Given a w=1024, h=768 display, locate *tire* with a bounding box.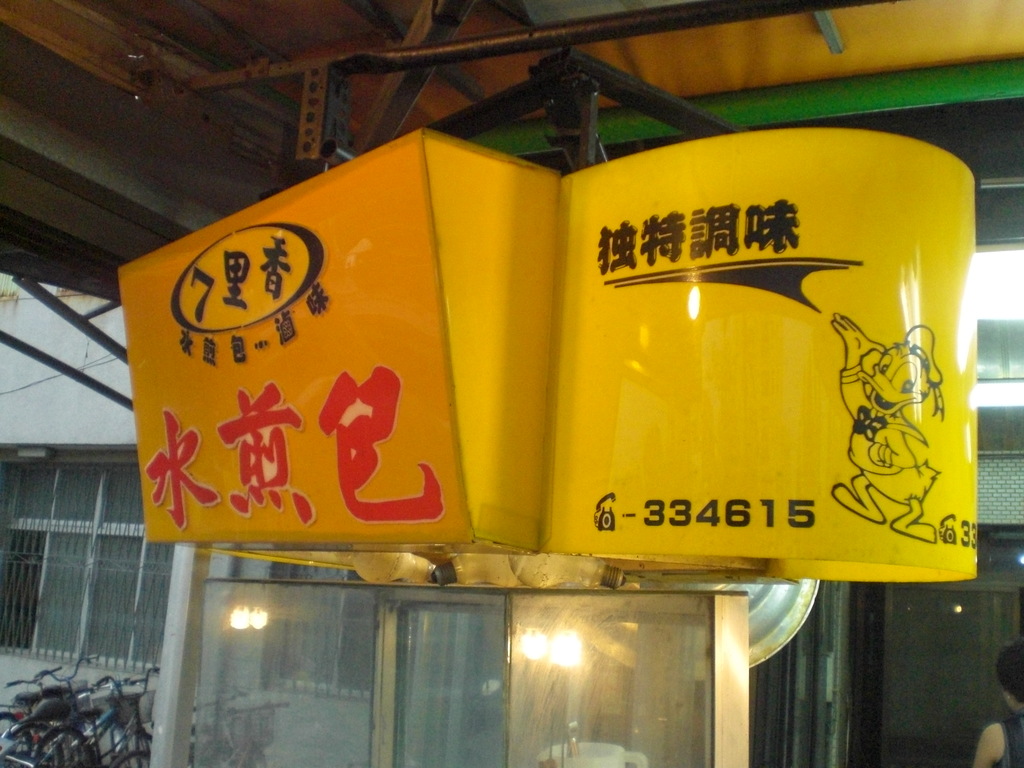
Located: bbox(0, 710, 28, 767).
